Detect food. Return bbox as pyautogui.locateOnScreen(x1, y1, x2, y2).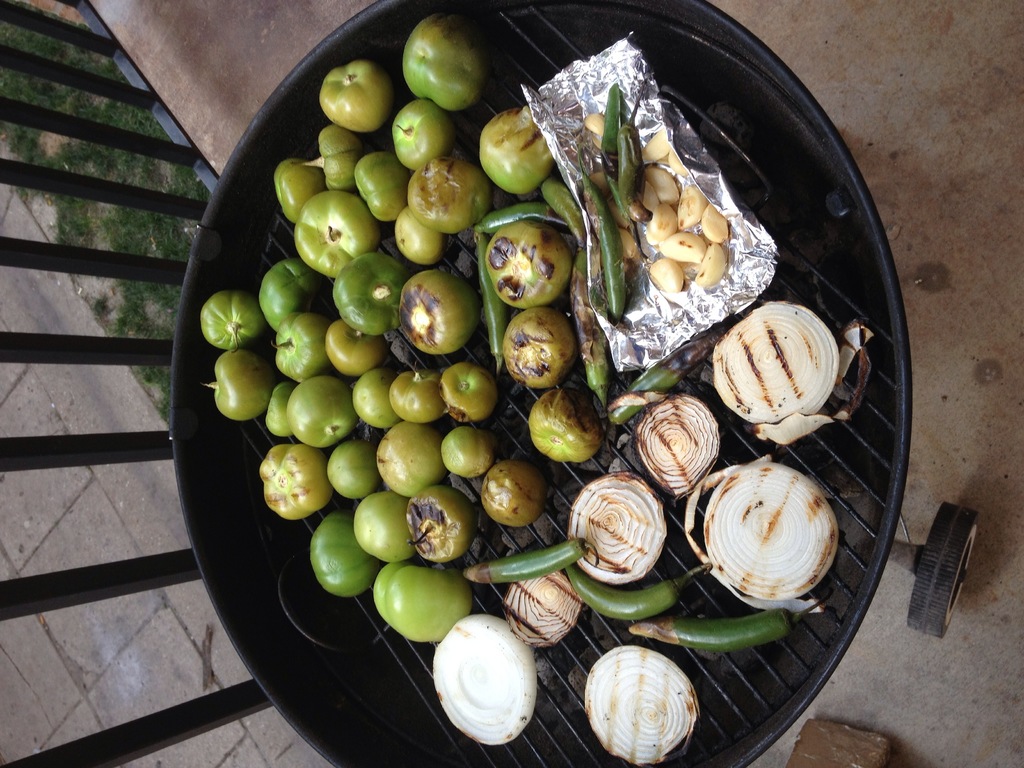
pyautogui.locateOnScreen(257, 443, 330, 524).
